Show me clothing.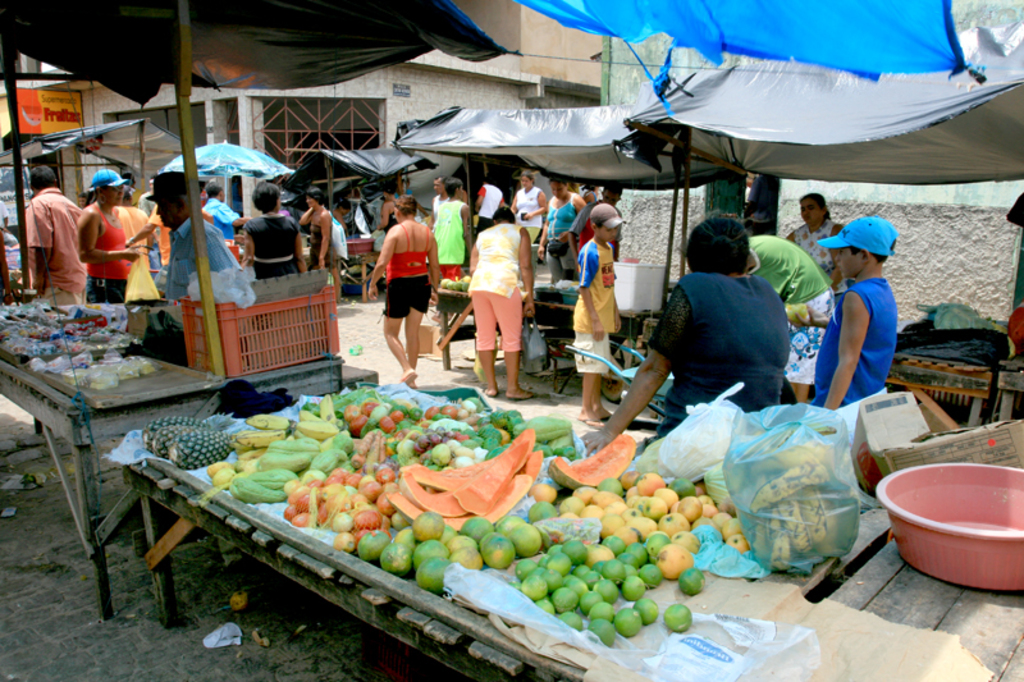
clothing is here: 513/182/541/243.
